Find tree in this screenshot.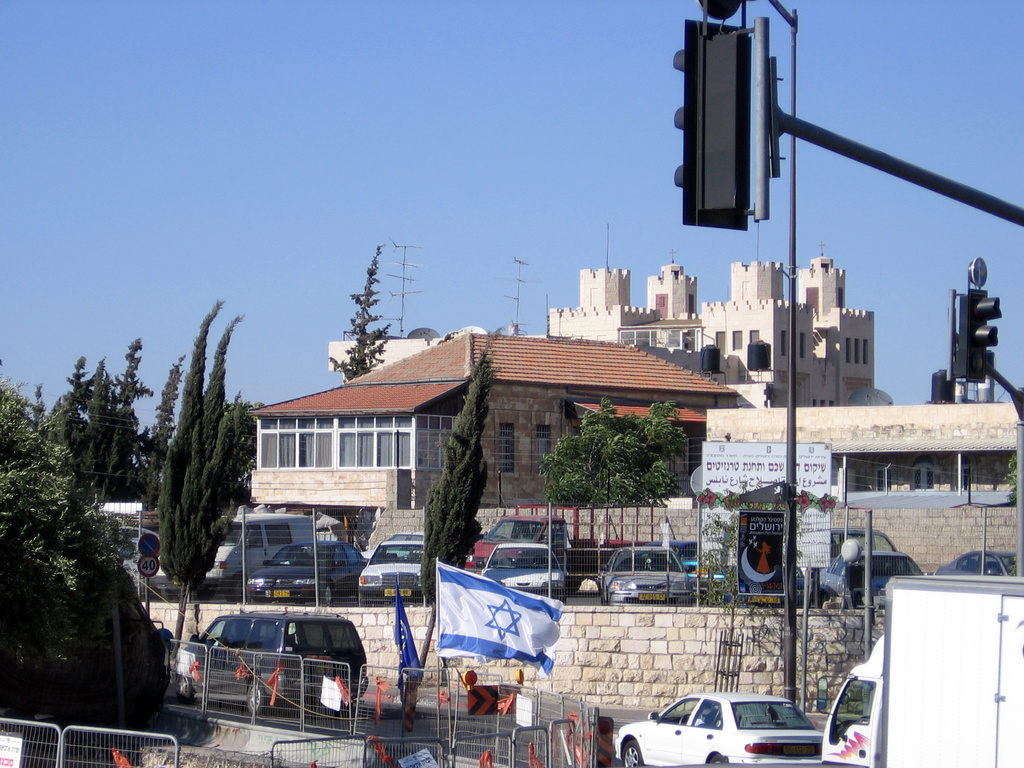
The bounding box for tree is bbox=[1002, 452, 1020, 504].
